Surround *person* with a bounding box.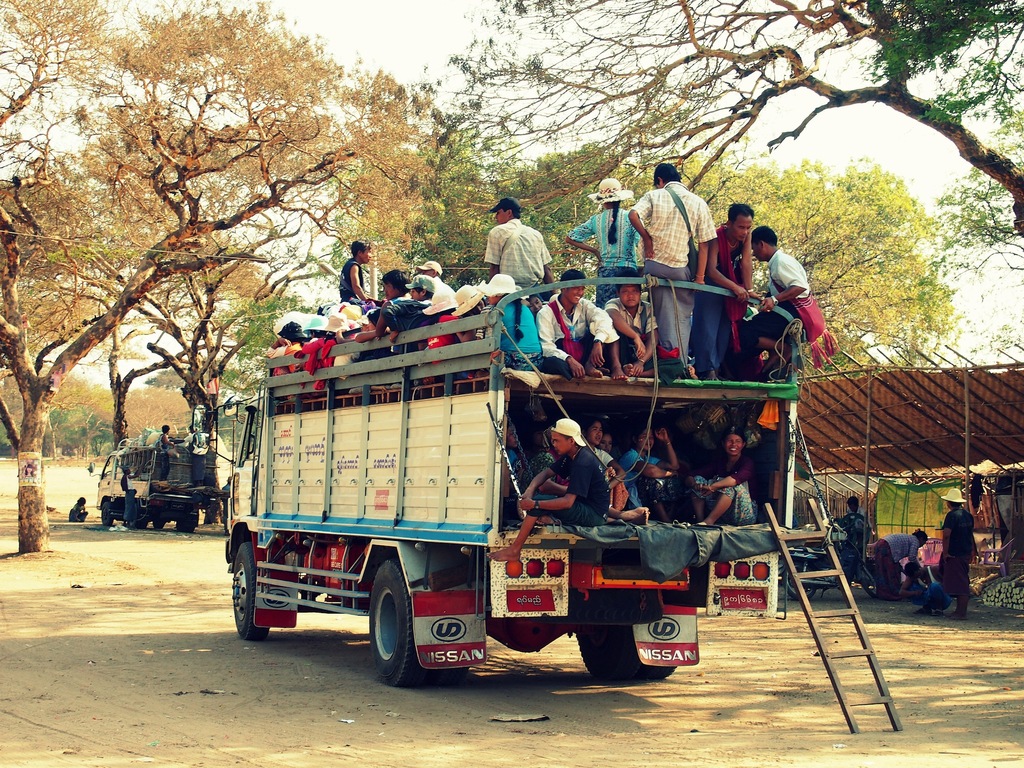
<region>479, 271, 541, 375</region>.
